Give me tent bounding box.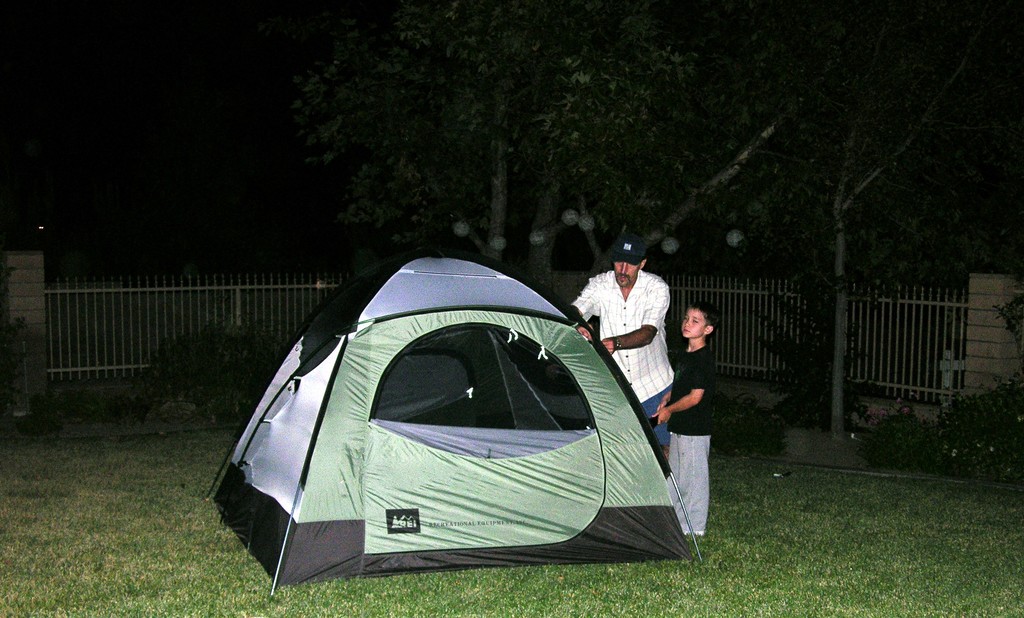
select_region(201, 258, 719, 606).
